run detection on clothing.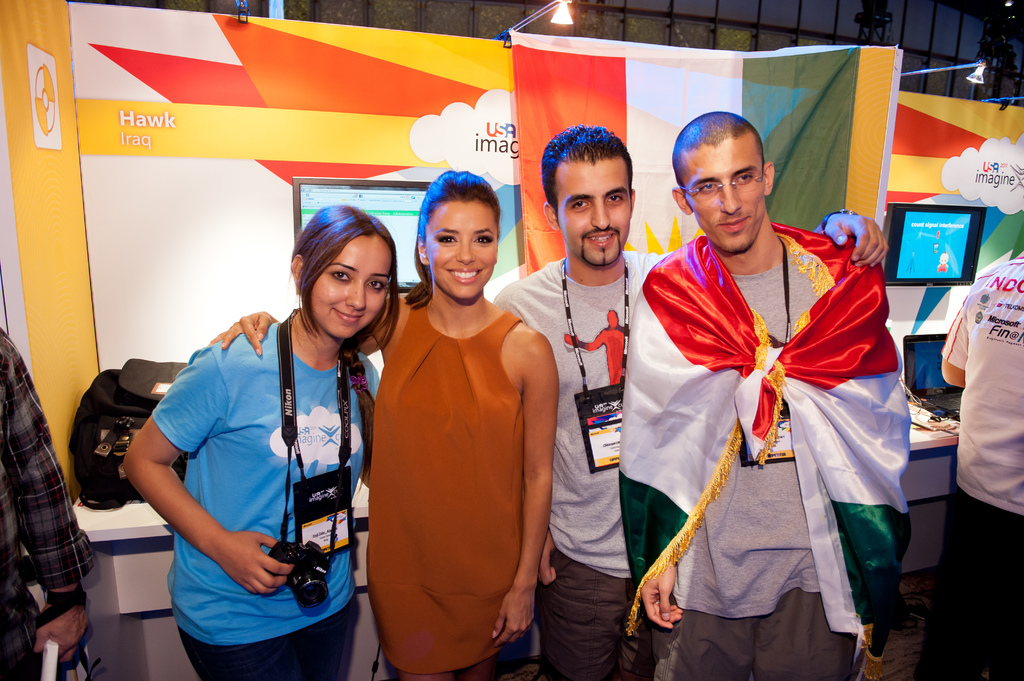
Result: 493:243:676:680.
